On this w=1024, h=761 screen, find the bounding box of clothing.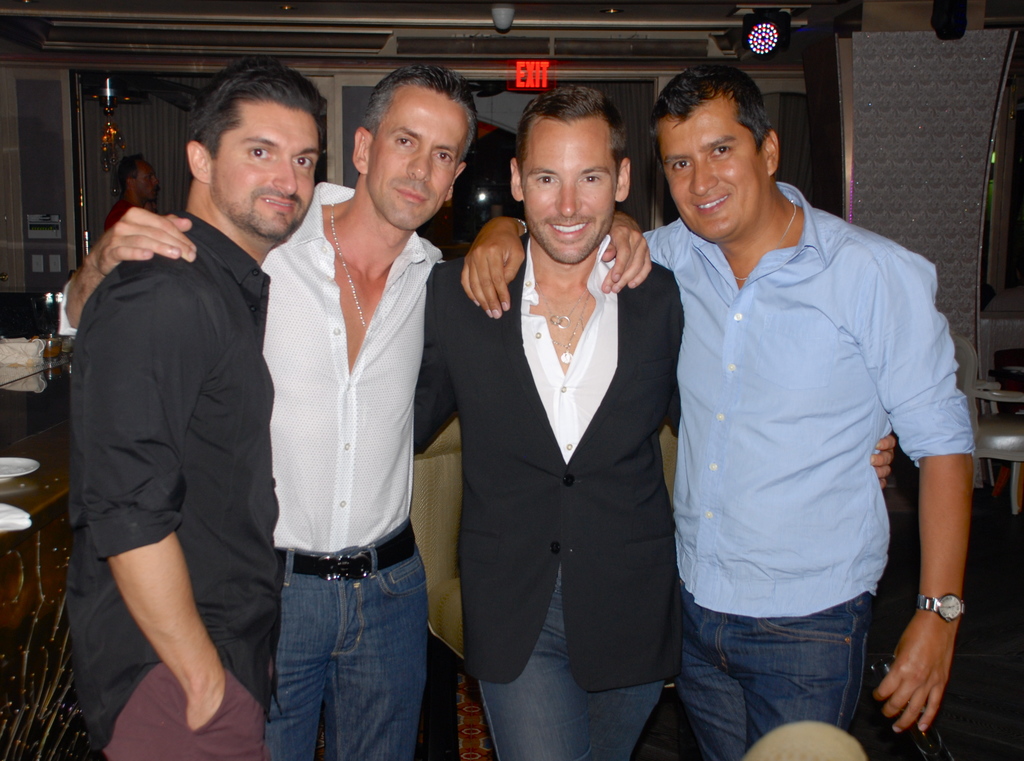
Bounding box: box=[100, 194, 150, 227].
